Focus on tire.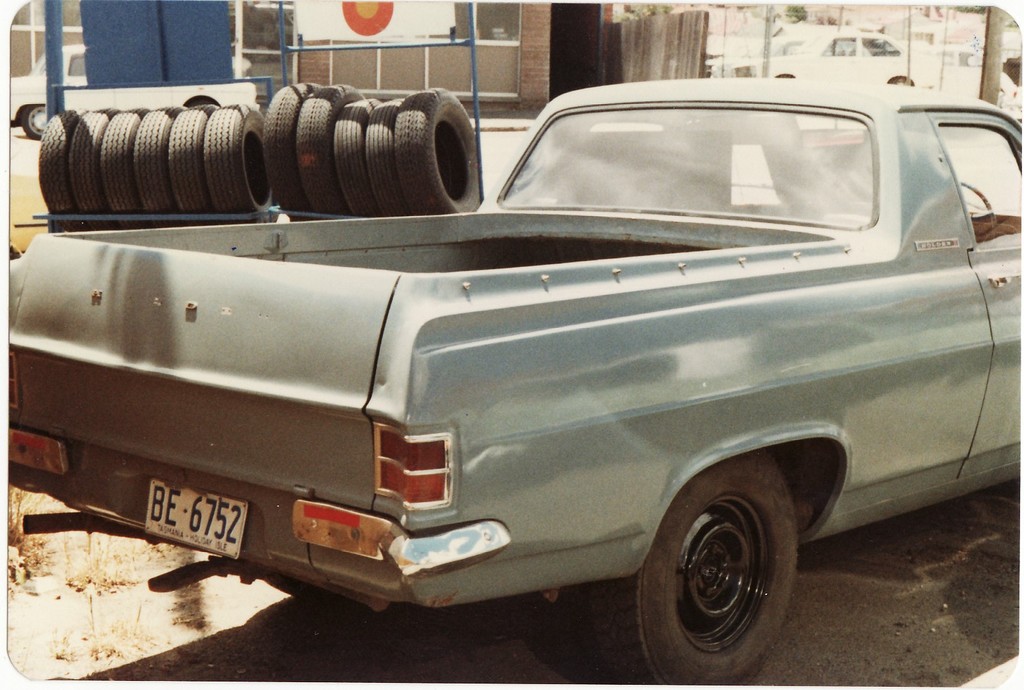
Focused at (left=139, top=104, right=181, bottom=224).
